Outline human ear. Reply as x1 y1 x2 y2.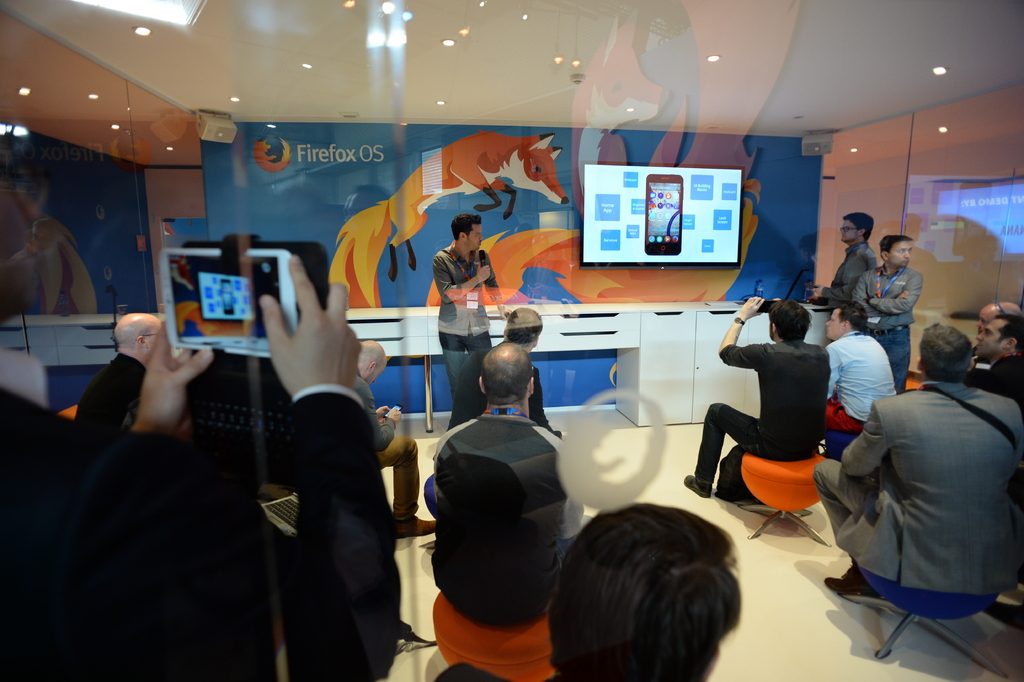
527 374 532 398.
